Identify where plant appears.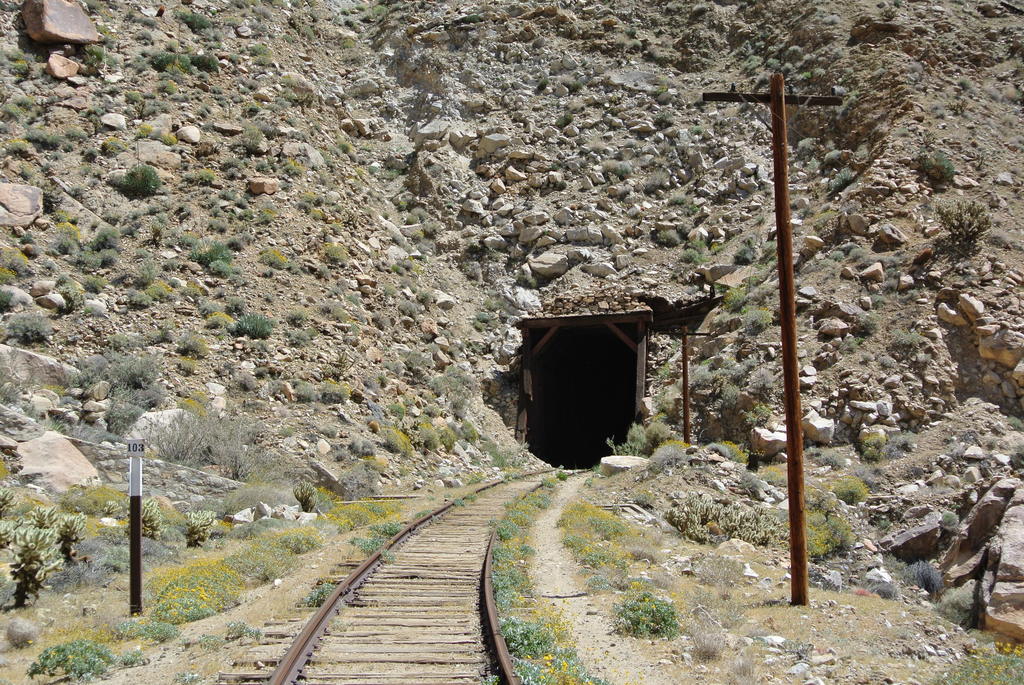
Appears at 802, 445, 847, 469.
